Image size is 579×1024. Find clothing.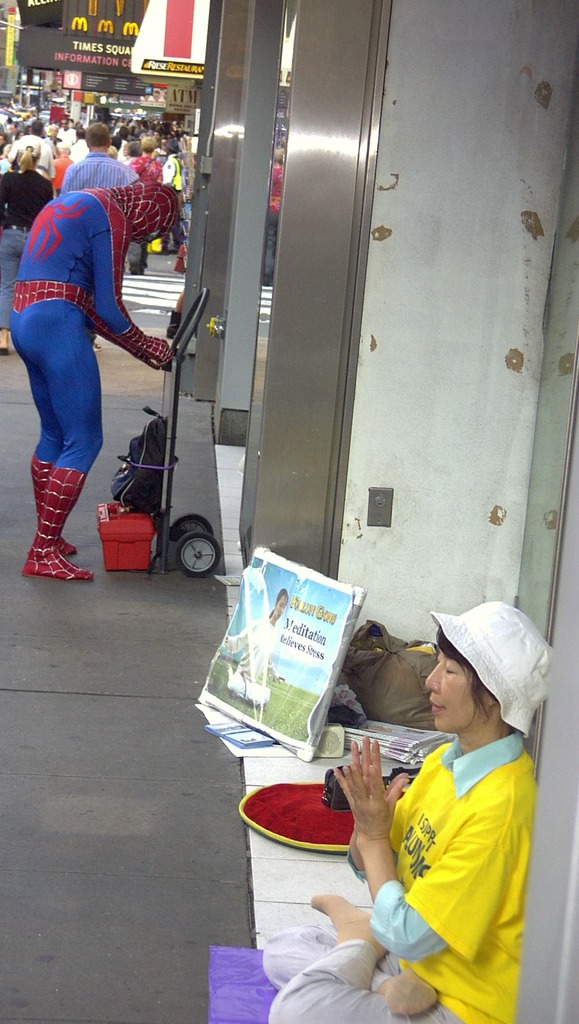
{"x1": 0, "y1": 172, "x2": 54, "y2": 336}.
